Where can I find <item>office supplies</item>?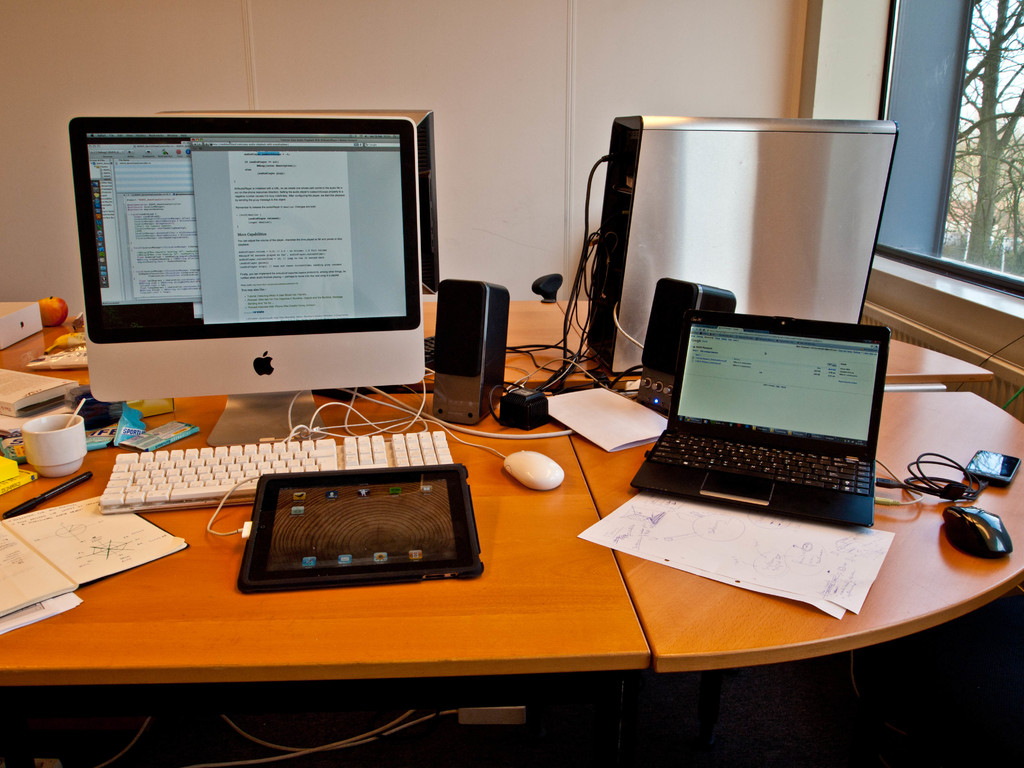
You can find it at detection(0, 302, 54, 346).
